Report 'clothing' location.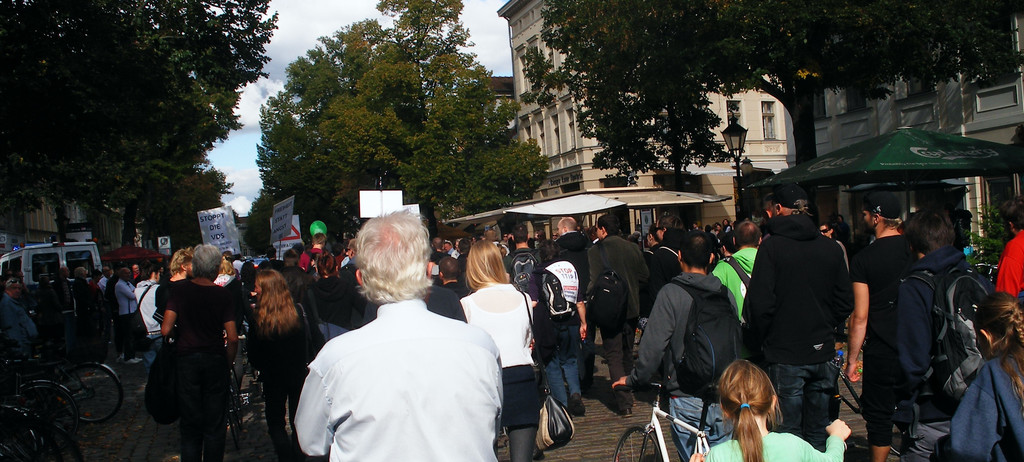
Report: <bbox>709, 243, 762, 311</bbox>.
